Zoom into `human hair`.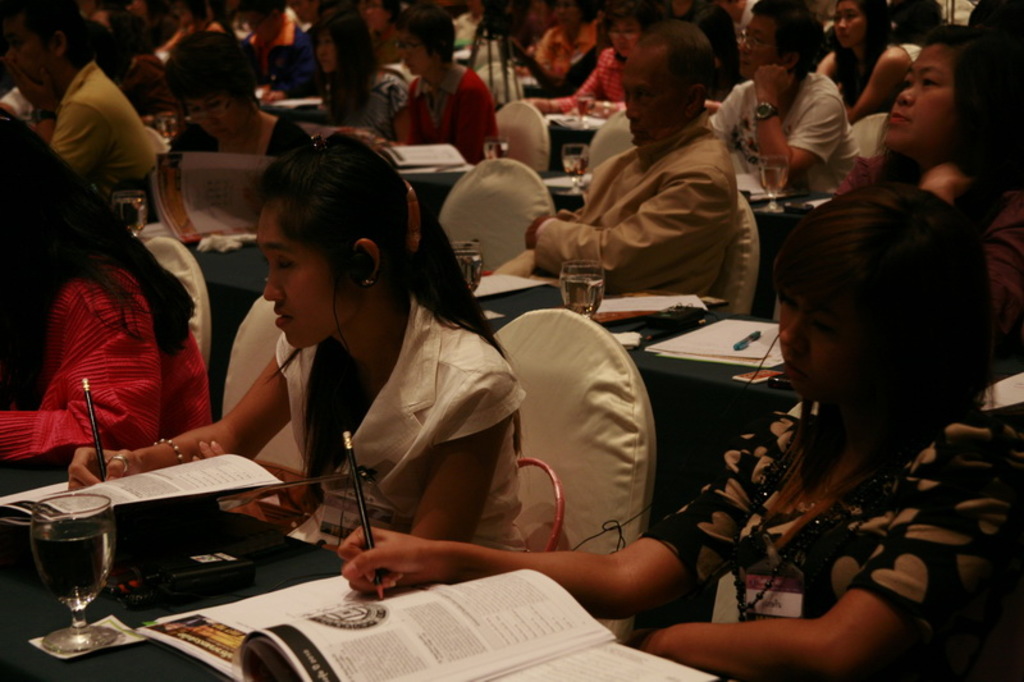
Zoom target: x1=630 y1=15 x2=719 y2=113.
